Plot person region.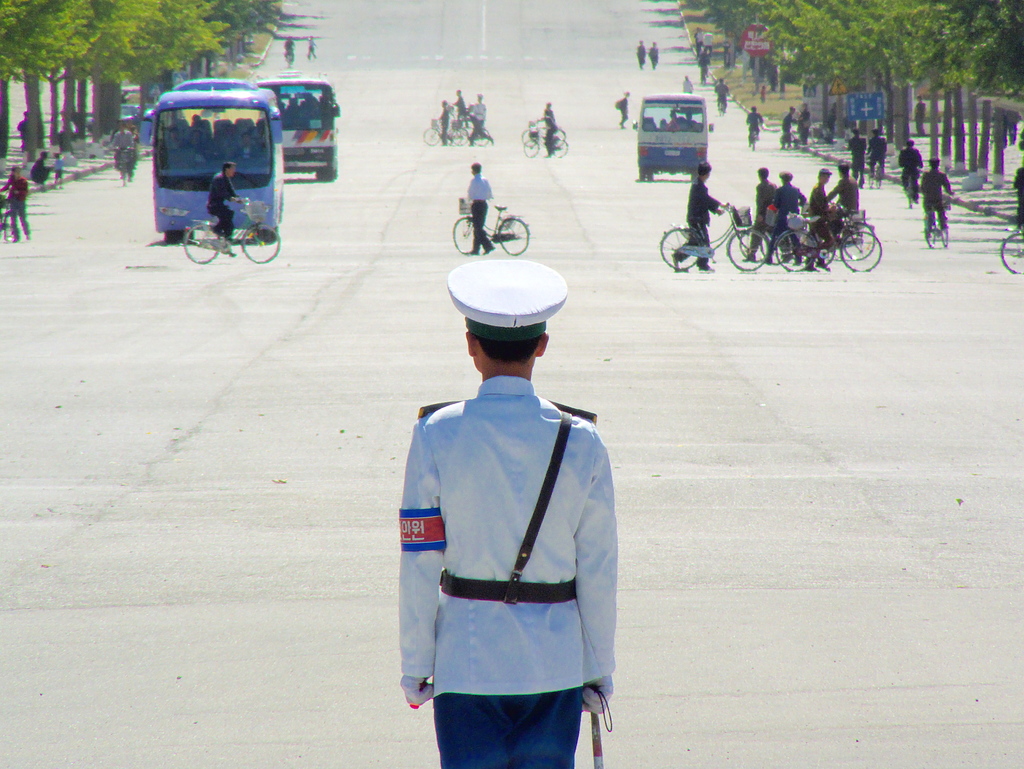
Plotted at BBox(467, 93, 489, 145).
